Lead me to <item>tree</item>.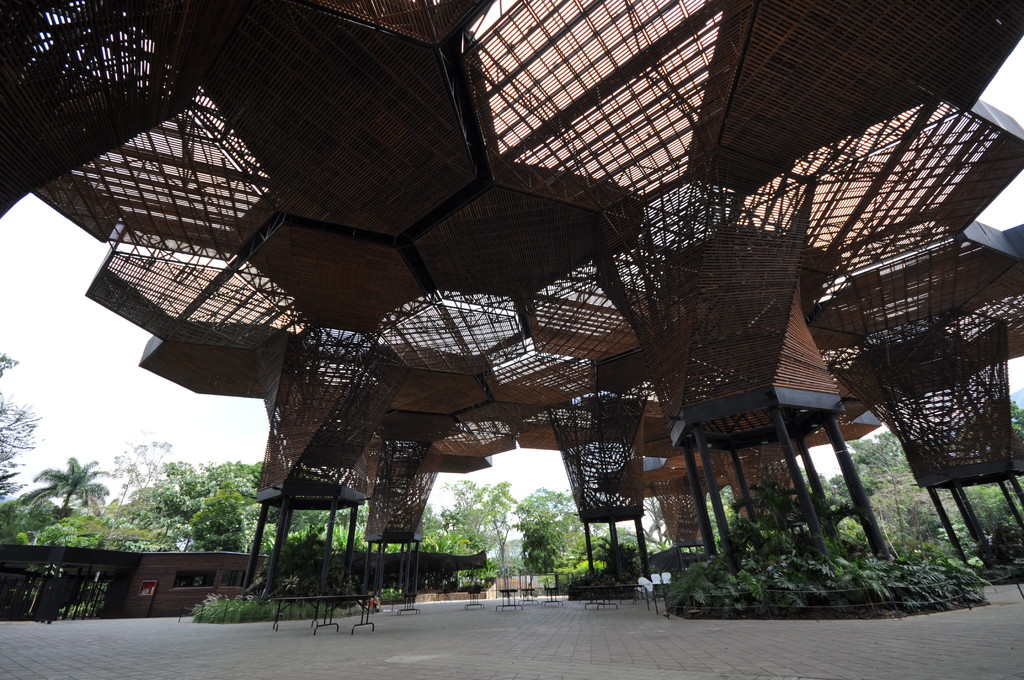
Lead to Rect(627, 493, 675, 557).
